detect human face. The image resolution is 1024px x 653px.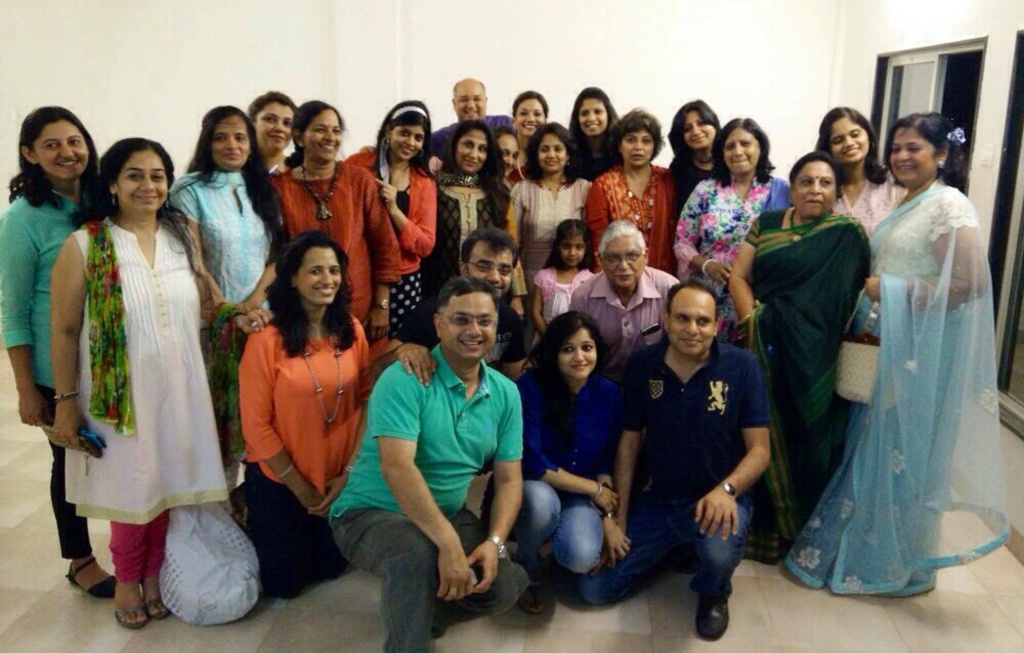
[x1=828, y1=123, x2=870, y2=167].
